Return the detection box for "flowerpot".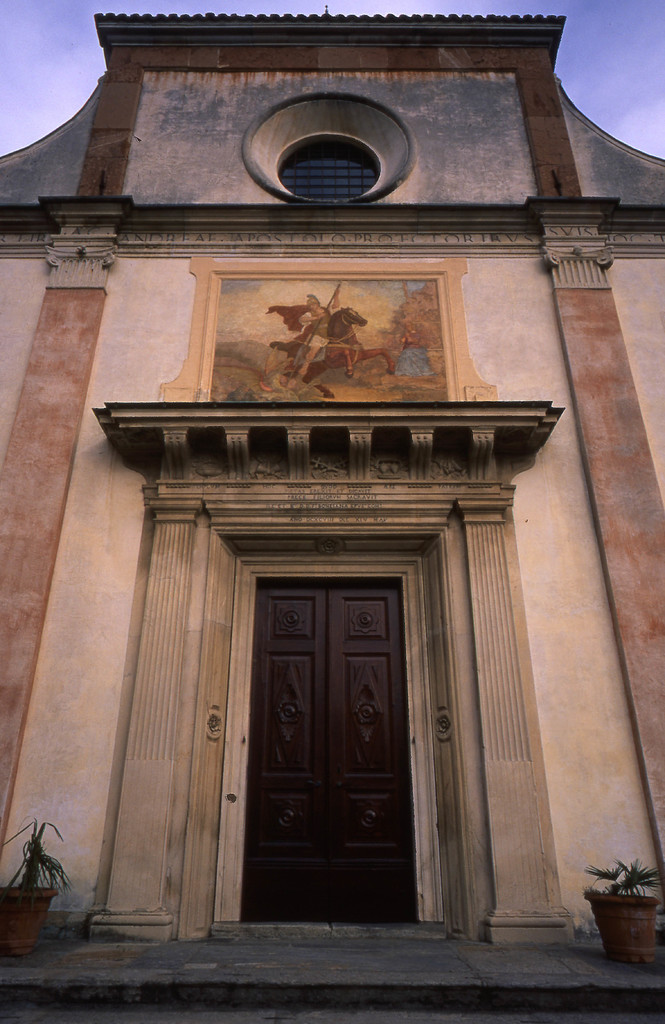
(x1=586, y1=892, x2=661, y2=968).
